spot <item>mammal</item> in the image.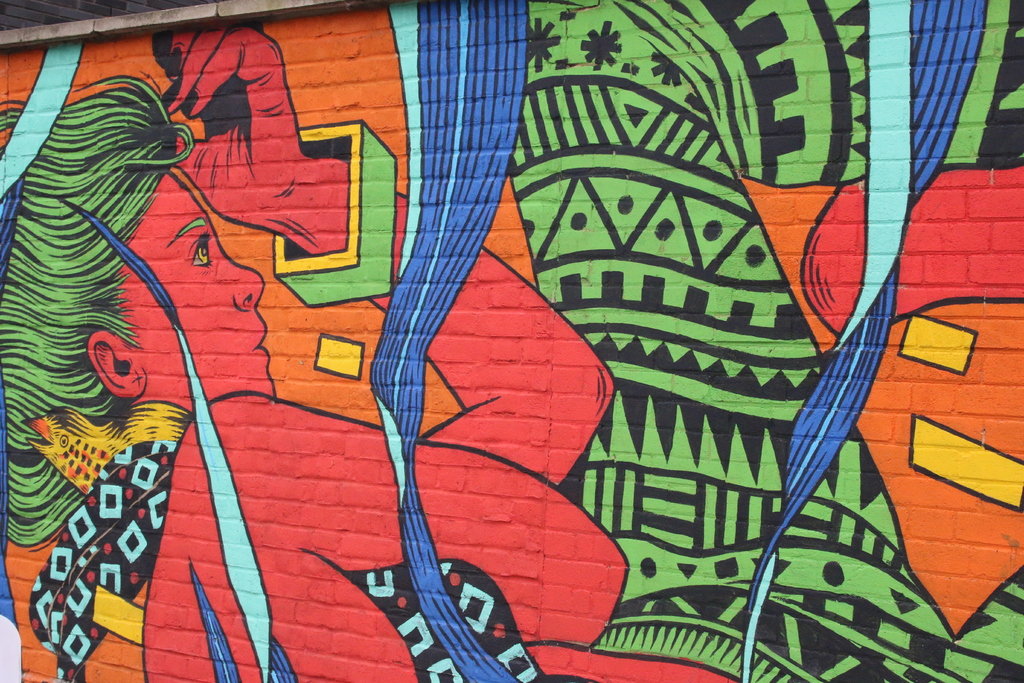
<item>mammal</item> found at (left=51, top=48, right=880, bottom=671).
